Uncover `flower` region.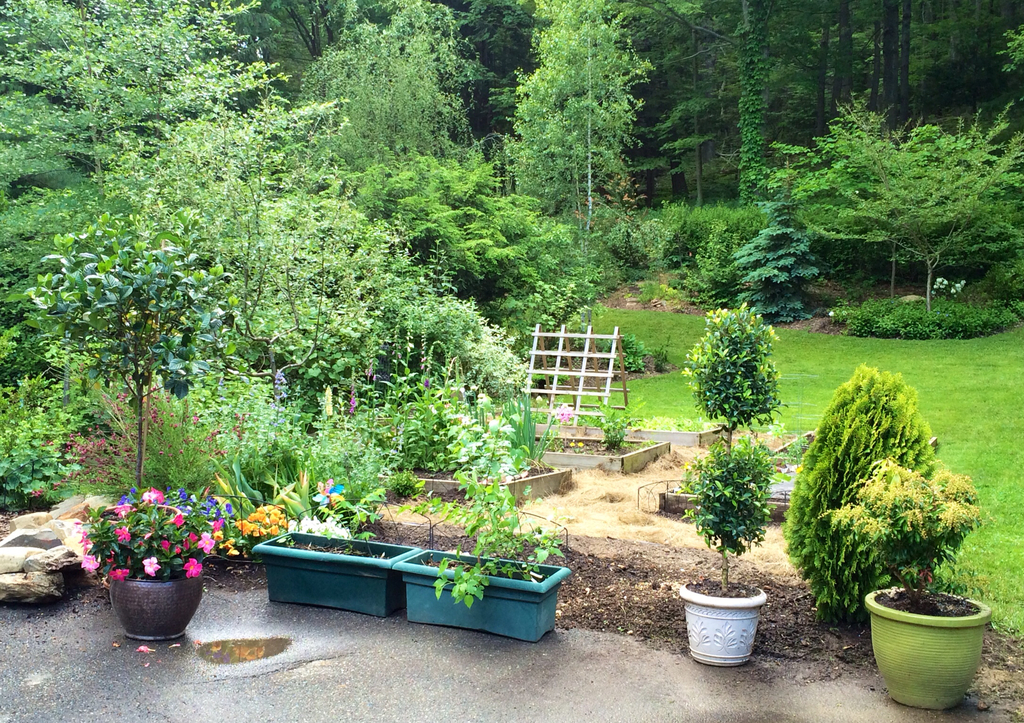
Uncovered: box=[312, 482, 344, 508].
